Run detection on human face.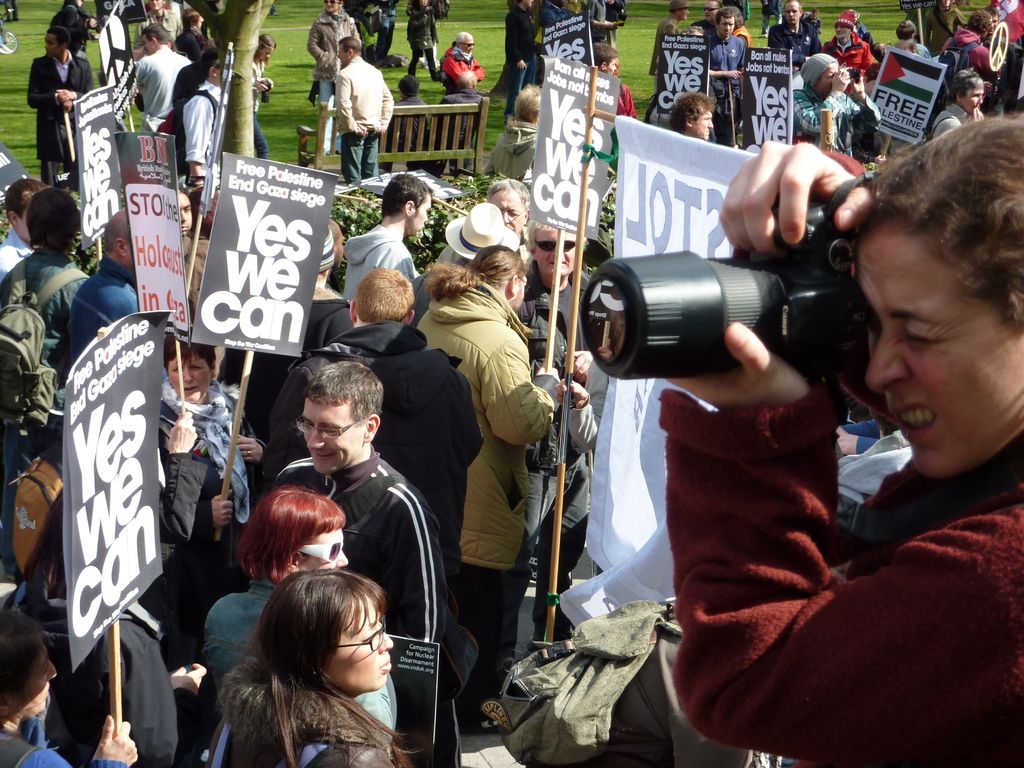
Result: crop(536, 232, 575, 275).
